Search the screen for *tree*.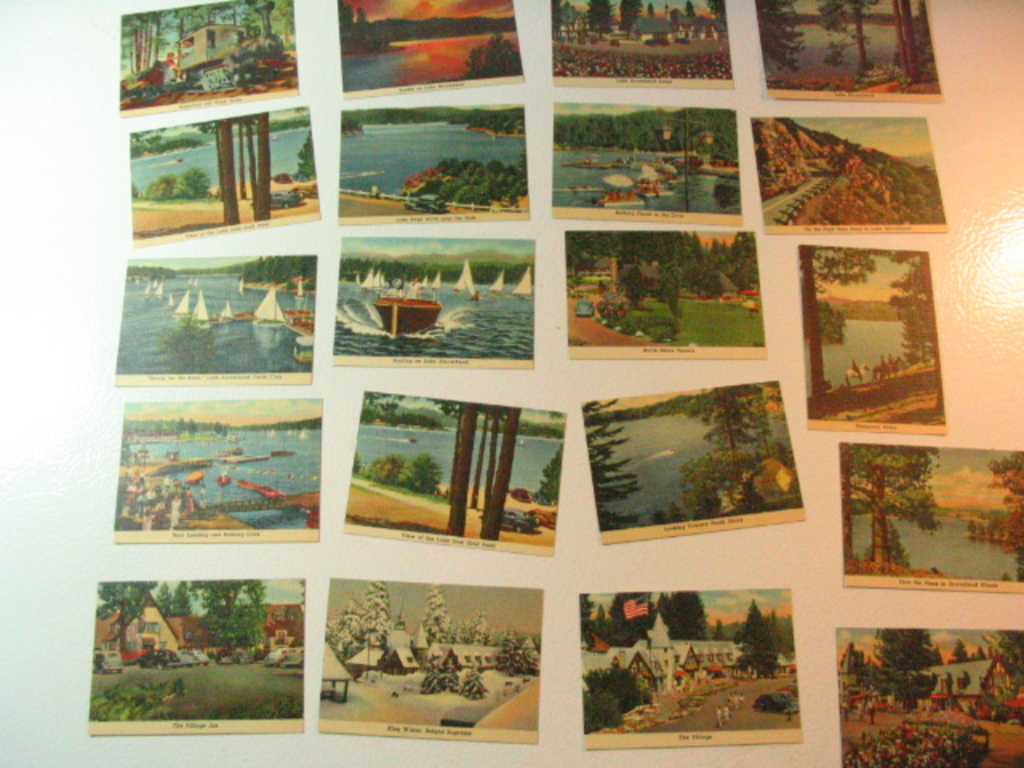
Found at 578/398/640/531.
